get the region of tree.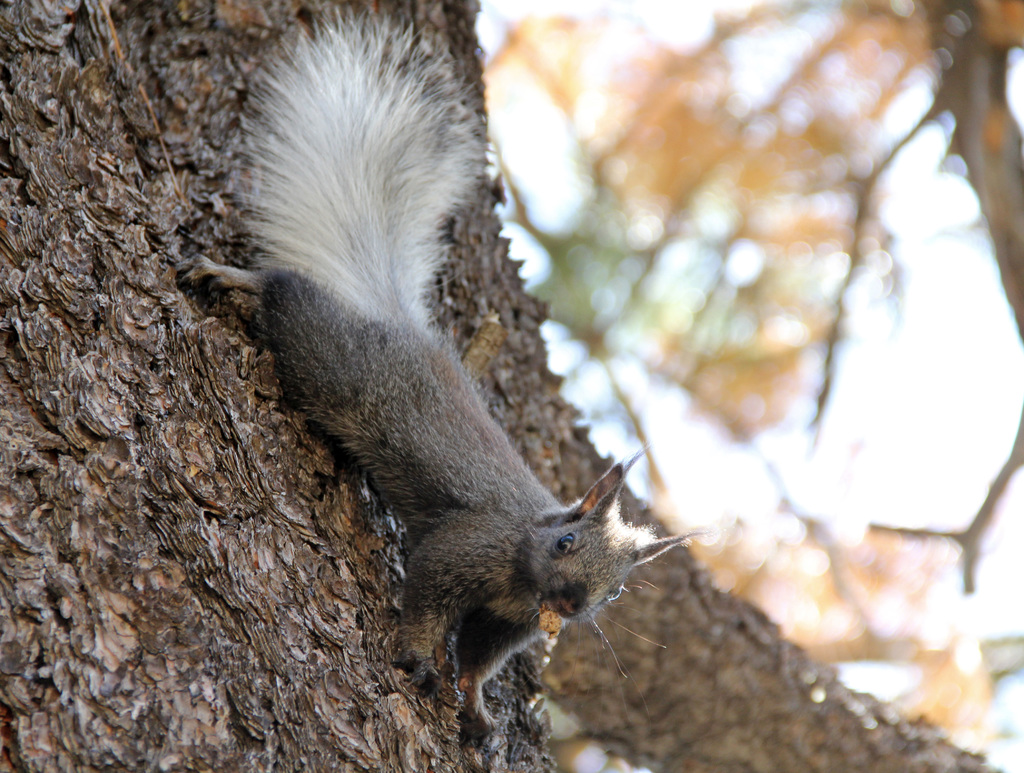
box=[0, 0, 1023, 772].
